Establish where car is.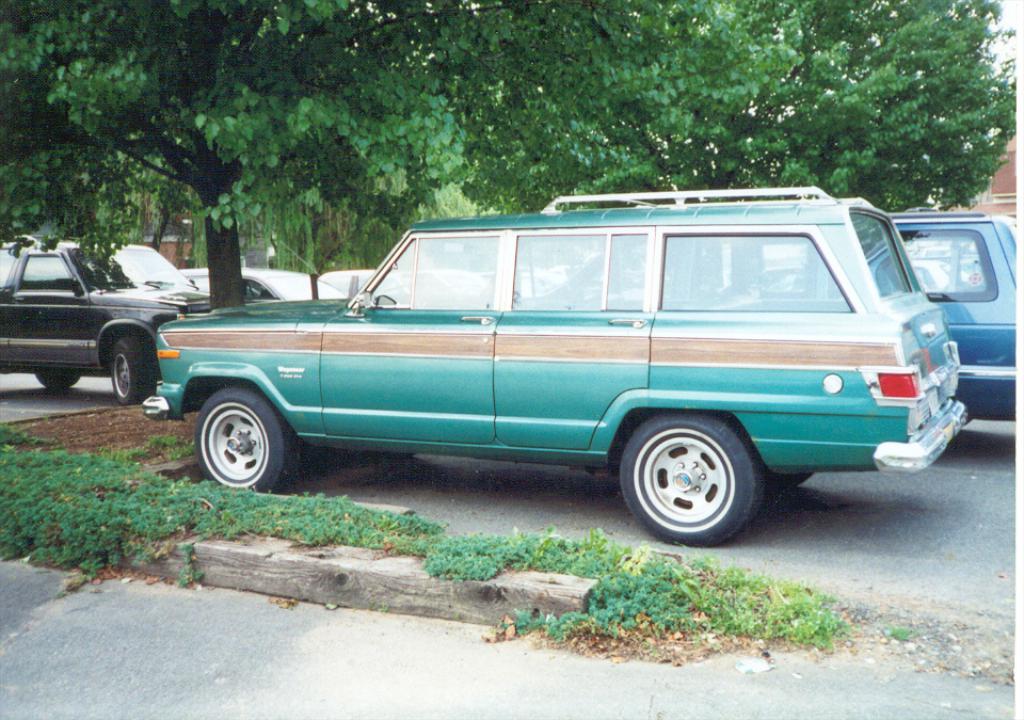
Established at 314:271:490:314.
